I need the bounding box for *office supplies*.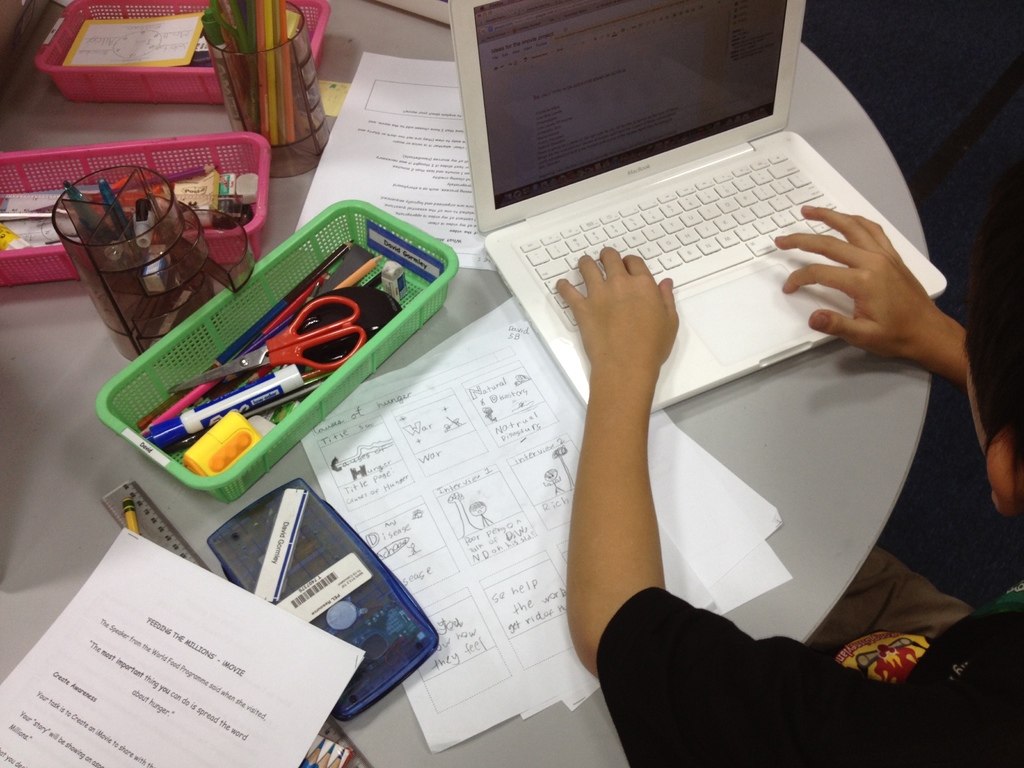
Here it is: [157, 167, 211, 177].
